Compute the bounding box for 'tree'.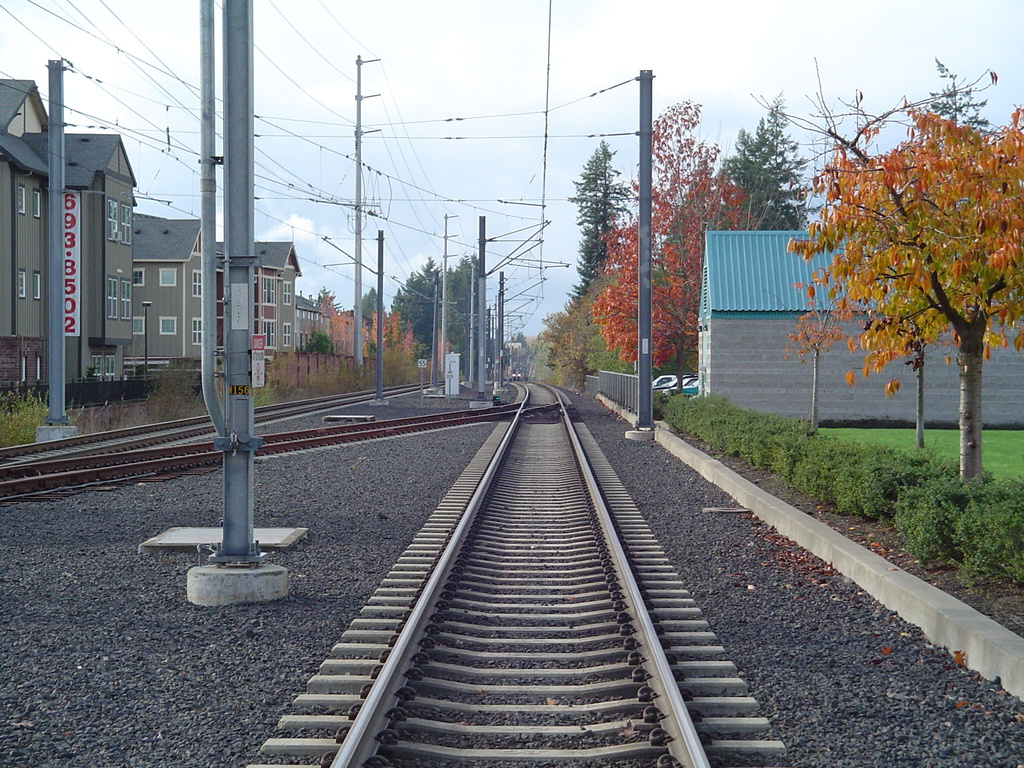
bbox=[592, 105, 755, 376].
